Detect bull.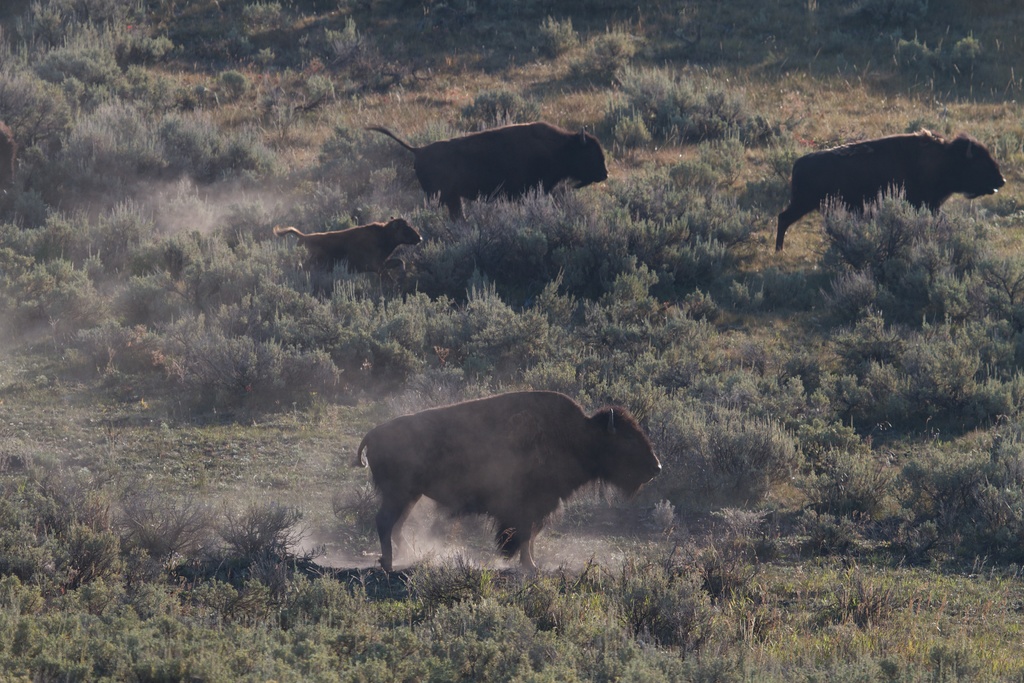
Detected at crop(360, 122, 610, 222).
